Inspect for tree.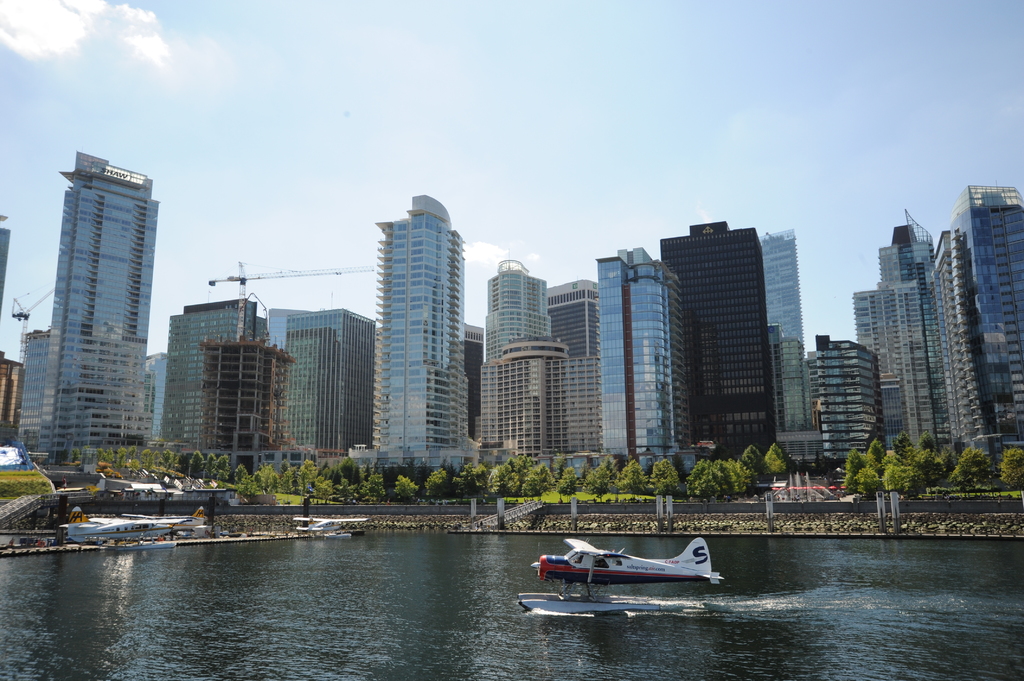
Inspection: (x1=651, y1=460, x2=680, y2=503).
